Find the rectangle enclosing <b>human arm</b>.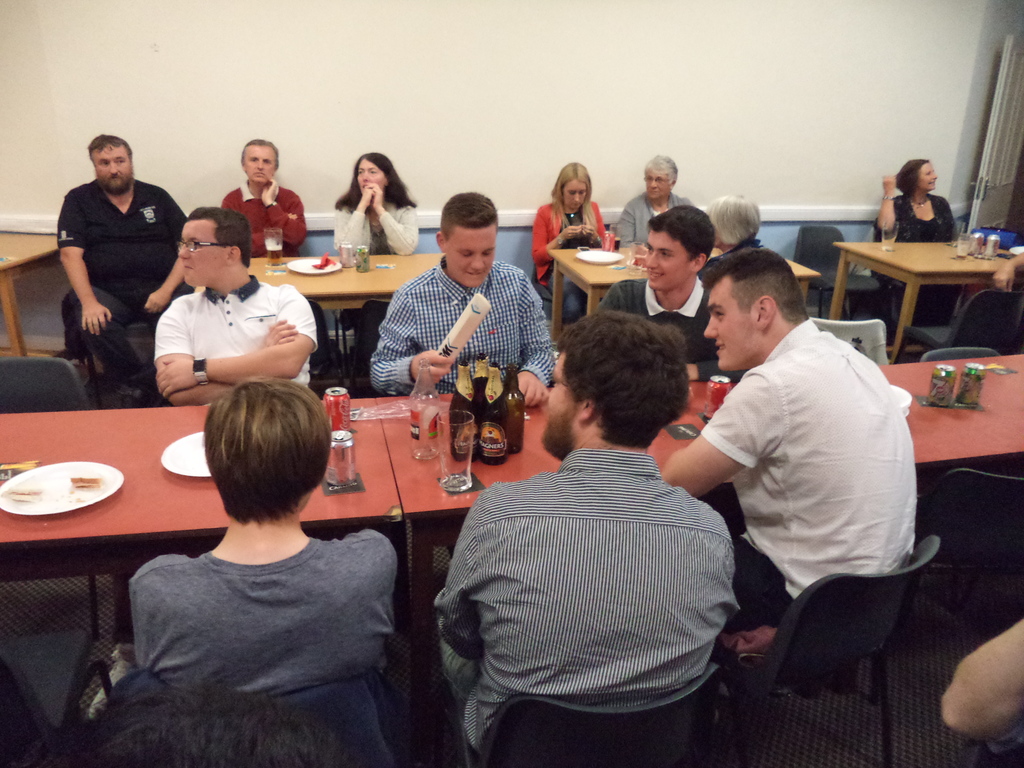
{"left": 944, "top": 620, "right": 1023, "bottom": 758}.
